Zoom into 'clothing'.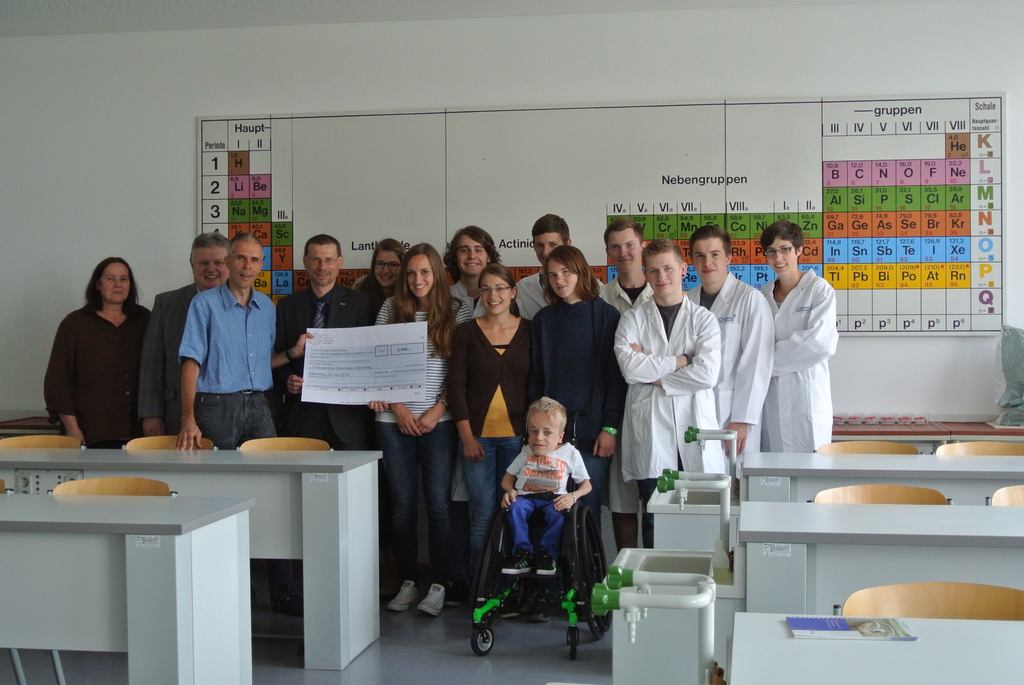
Zoom target: (x1=762, y1=252, x2=851, y2=468).
